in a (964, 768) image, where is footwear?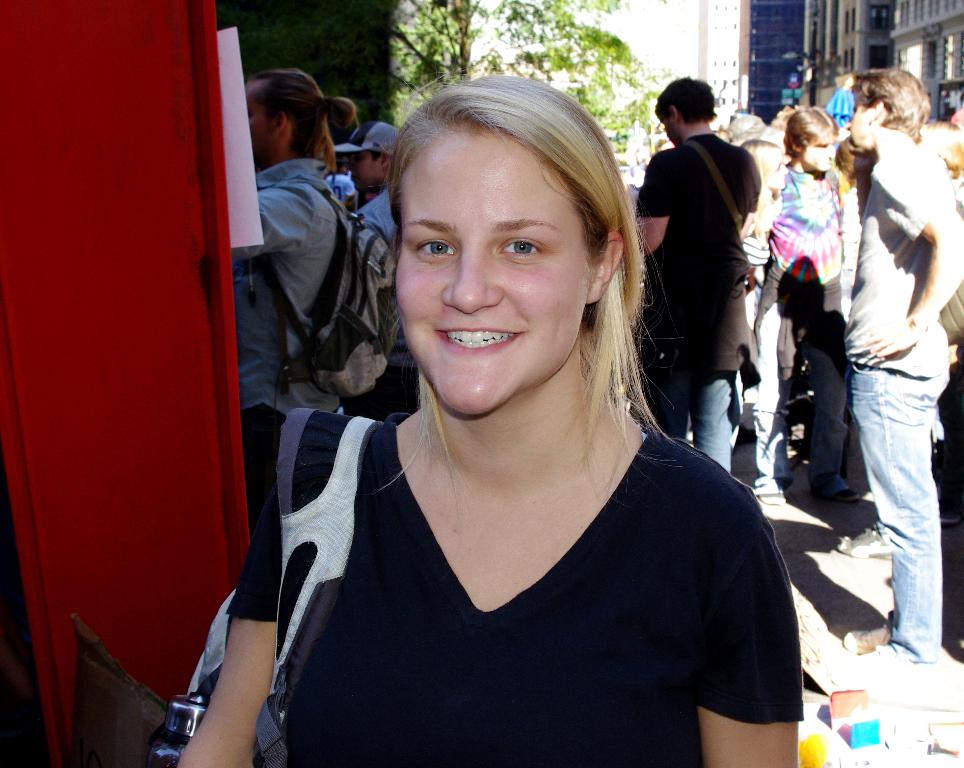
select_region(762, 493, 787, 511).
